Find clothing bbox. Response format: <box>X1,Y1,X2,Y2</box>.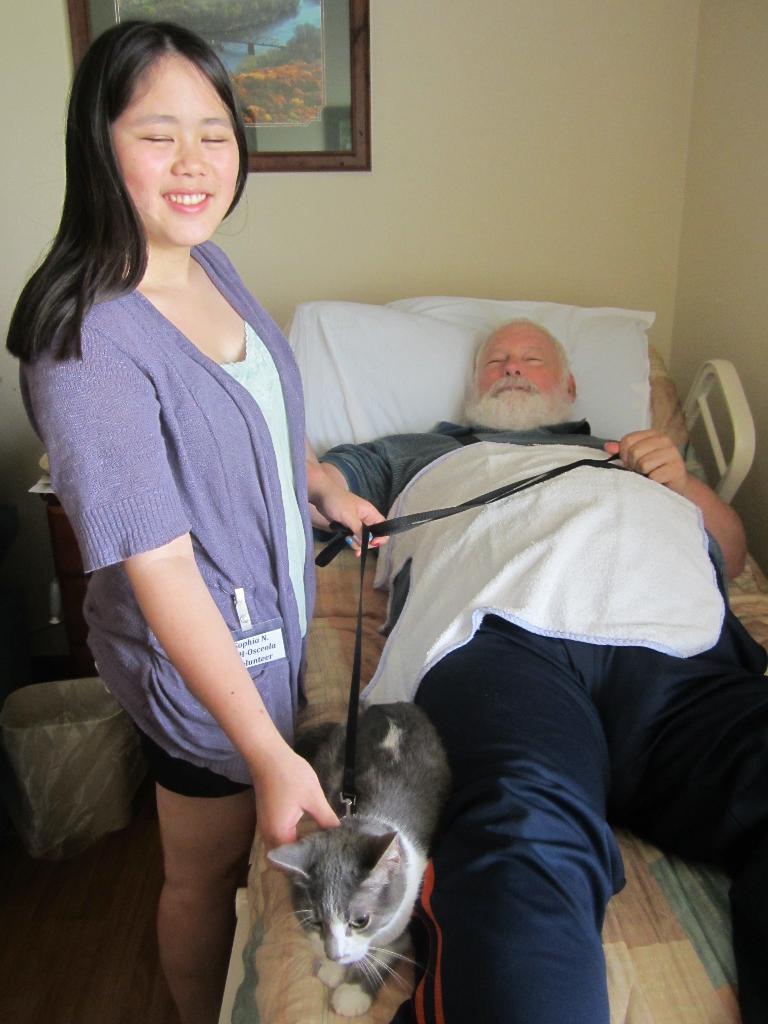
<box>35,182,337,854</box>.
